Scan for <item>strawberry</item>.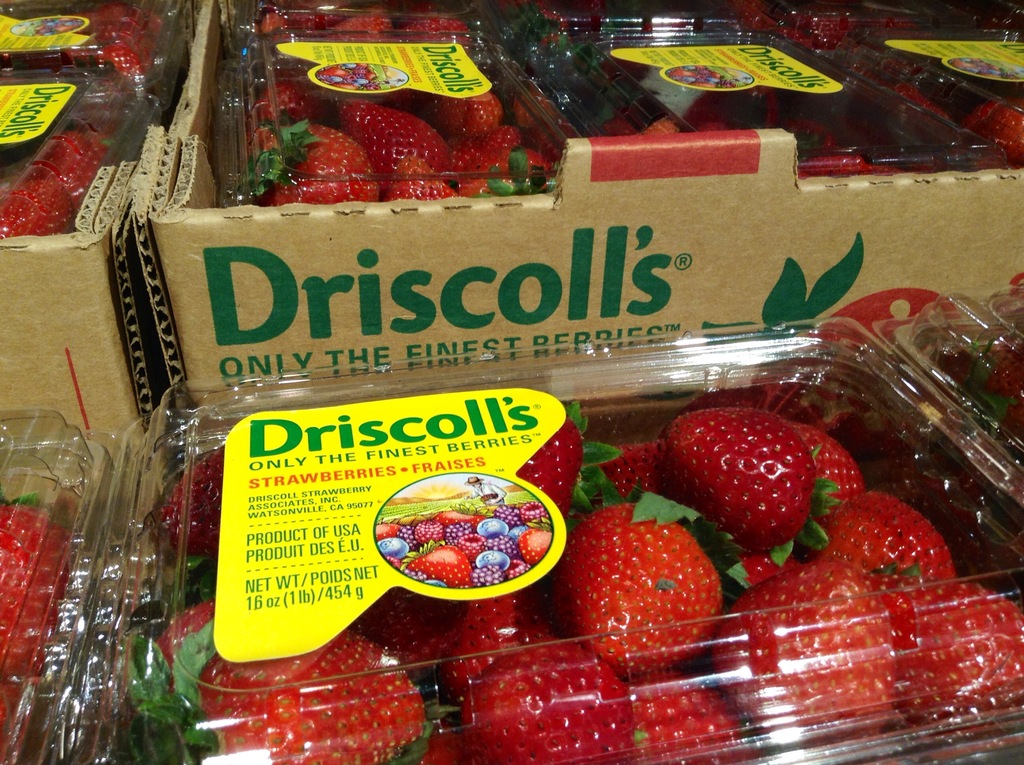
Scan result: box(452, 128, 545, 190).
